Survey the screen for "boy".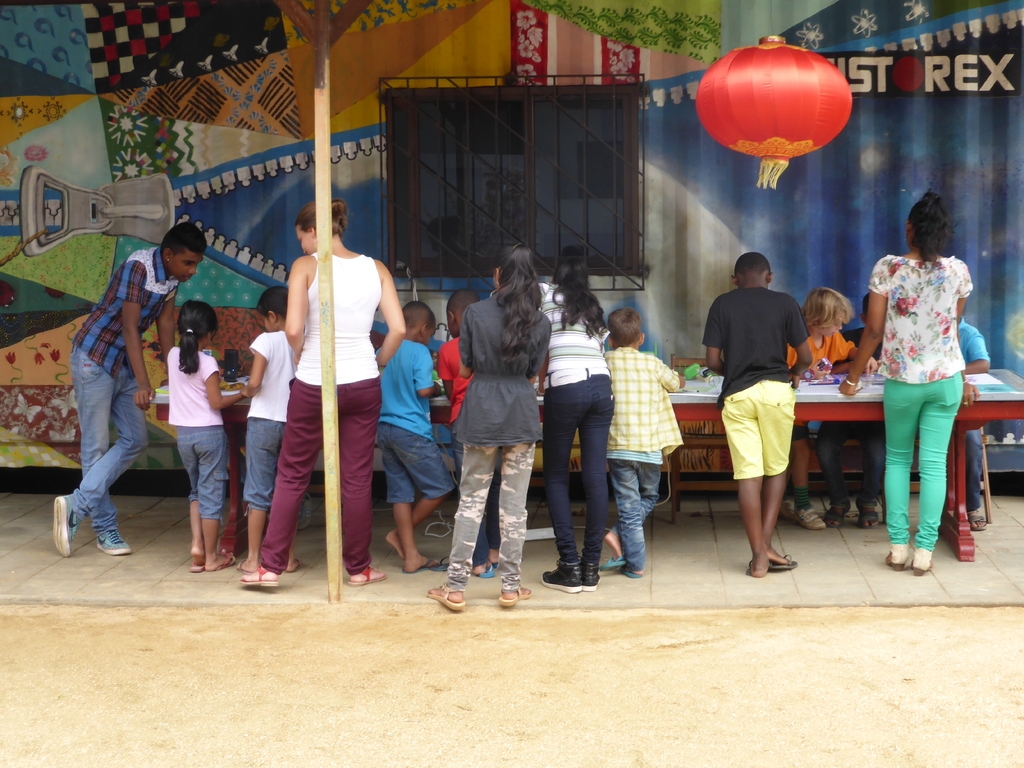
Survey found: (376, 300, 454, 574).
